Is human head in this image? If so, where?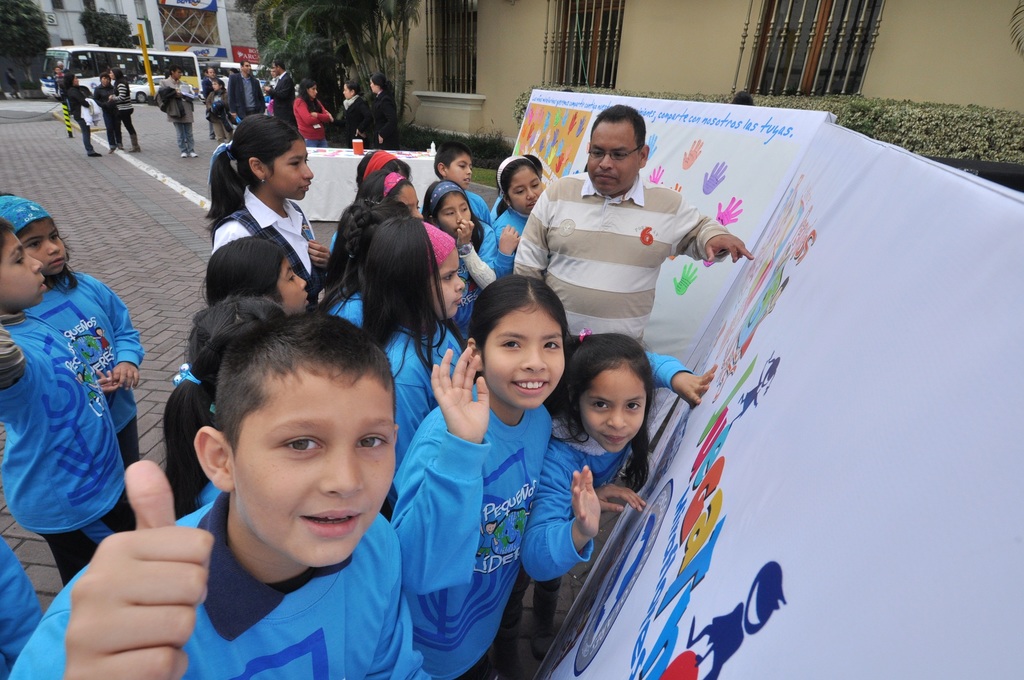
Yes, at rect(495, 156, 545, 215).
